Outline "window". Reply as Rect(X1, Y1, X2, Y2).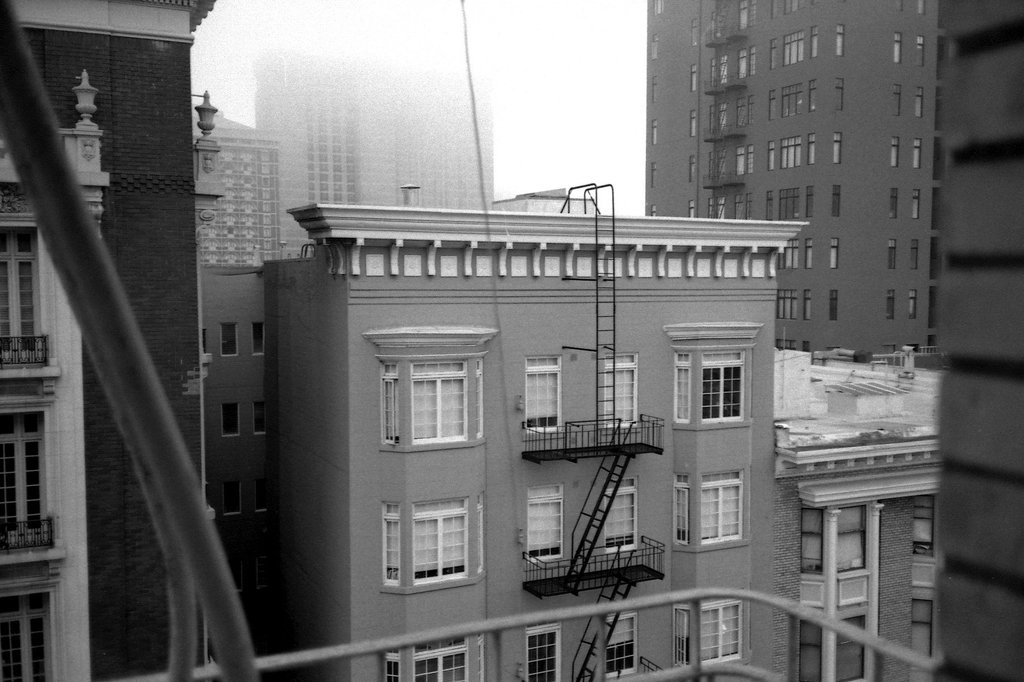
Rect(652, 119, 657, 147).
